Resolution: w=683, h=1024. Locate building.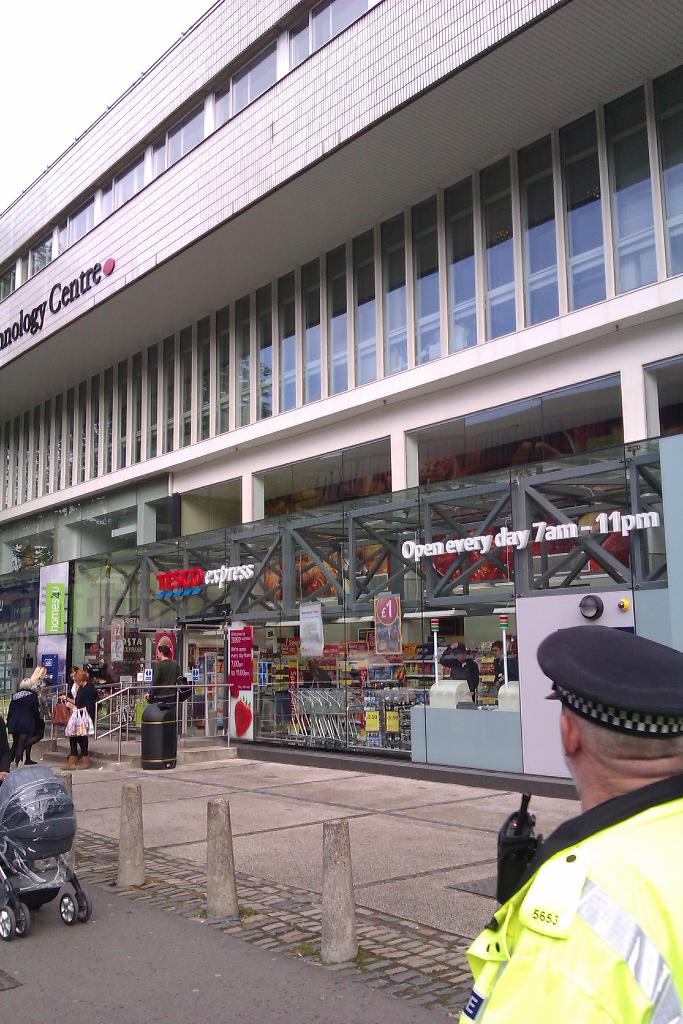
l=0, t=0, r=682, b=800.
